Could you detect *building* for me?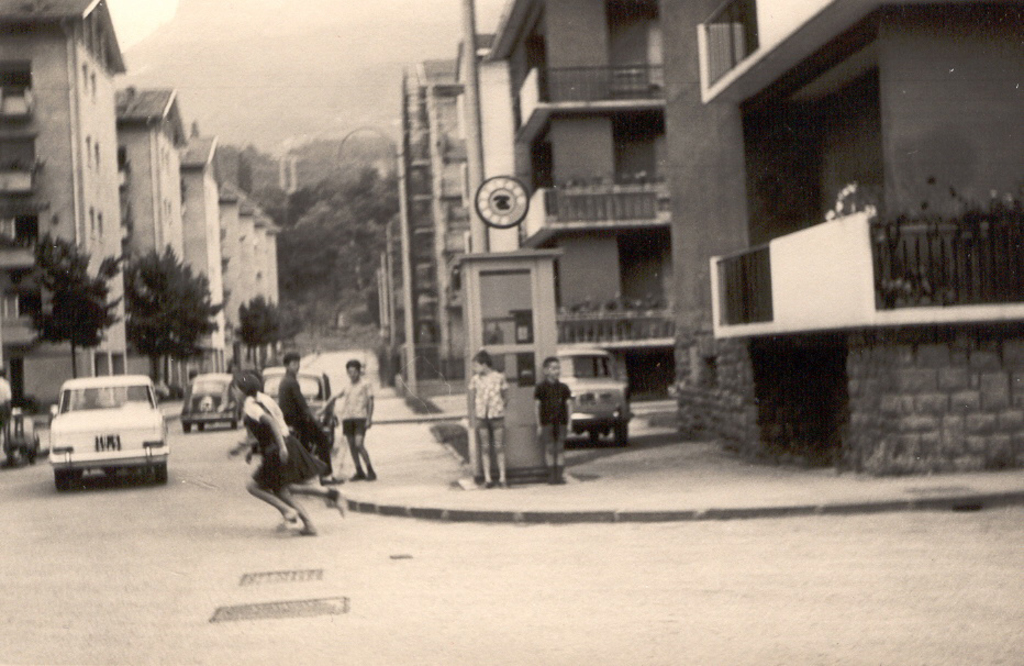
Detection result: Rect(120, 86, 189, 364).
